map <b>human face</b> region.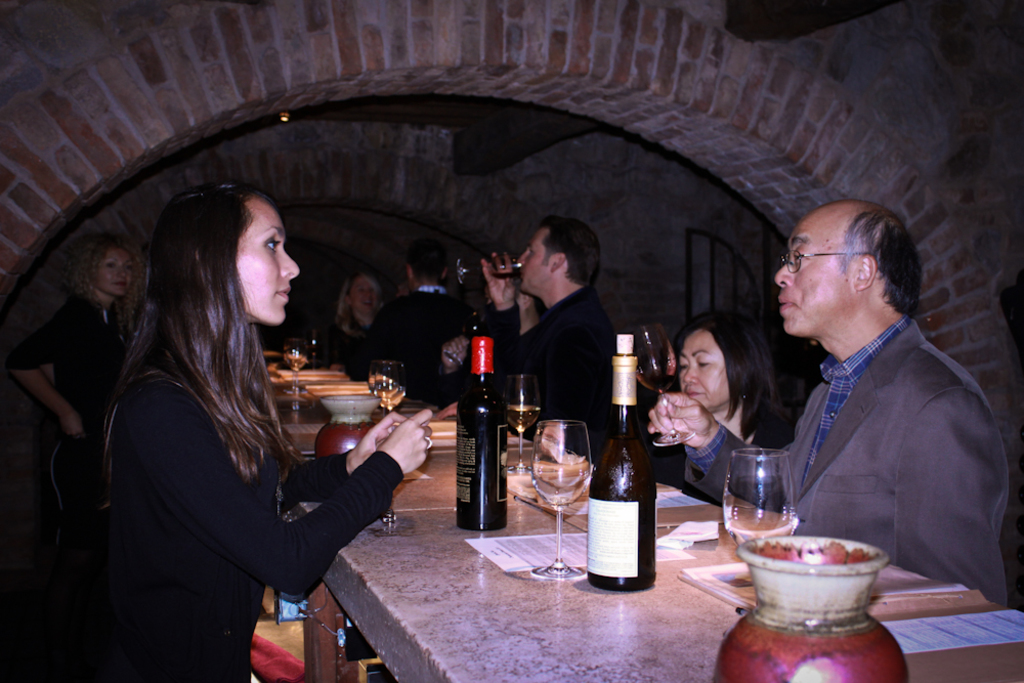
Mapped to l=98, t=250, r=132, b=296.
